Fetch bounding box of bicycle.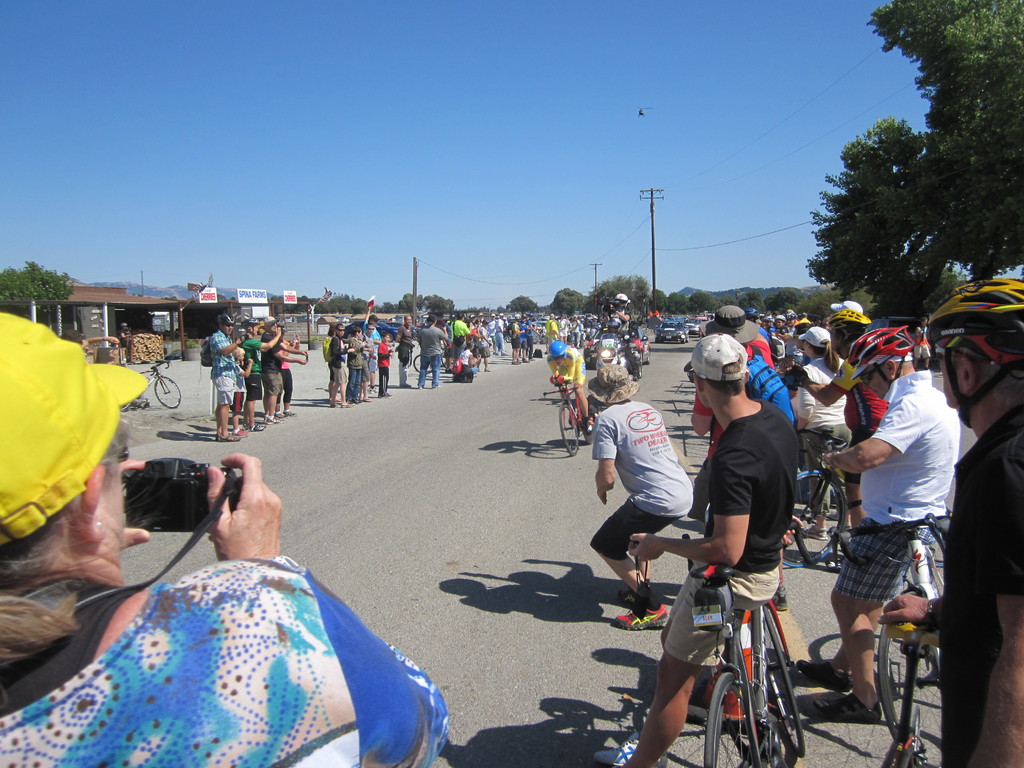
Bbox: (left=543, top=373, right=608, bottom=447).
